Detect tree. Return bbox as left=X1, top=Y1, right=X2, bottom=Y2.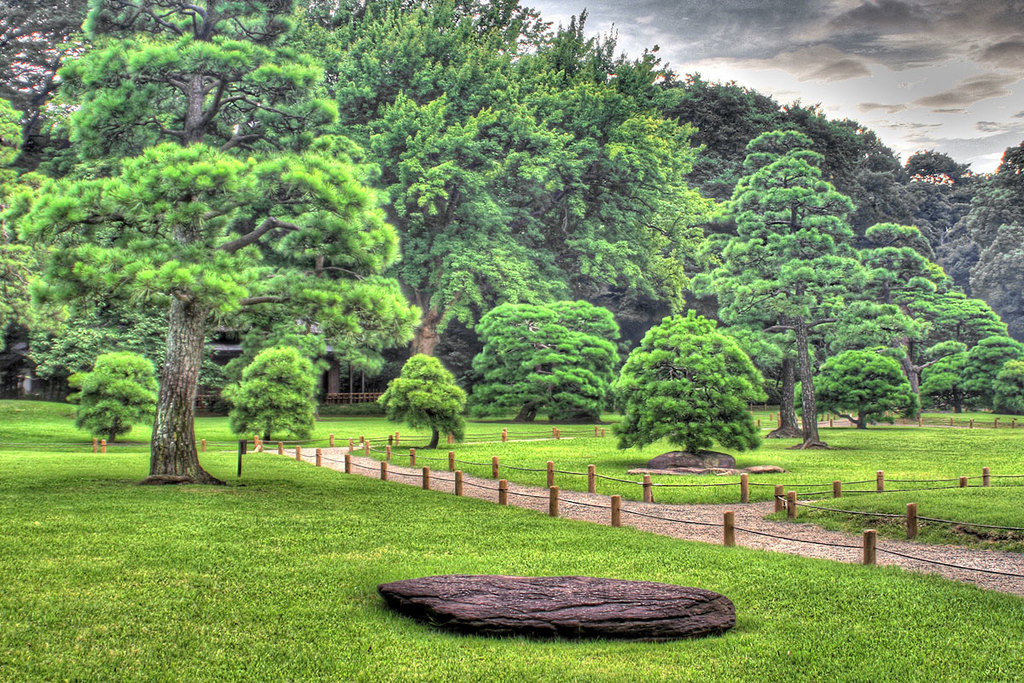
left=985, top=354, right=1023, bottom=416.
